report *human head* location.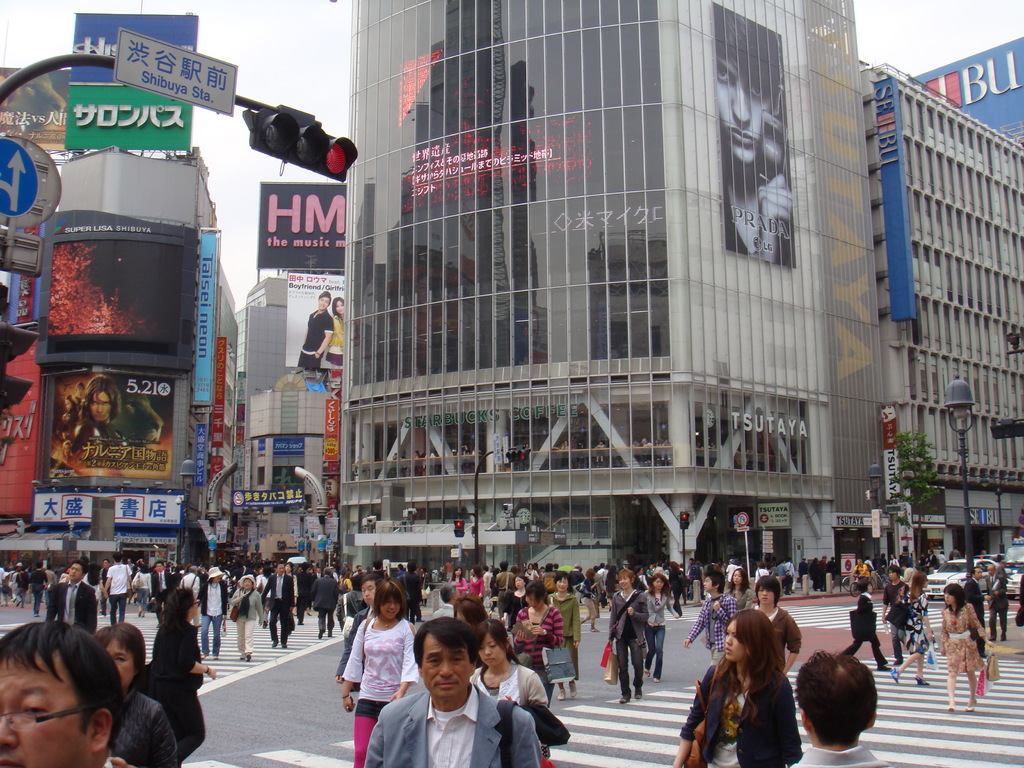
Report: [x1=75, y1=383, x2=87, y2=402].
